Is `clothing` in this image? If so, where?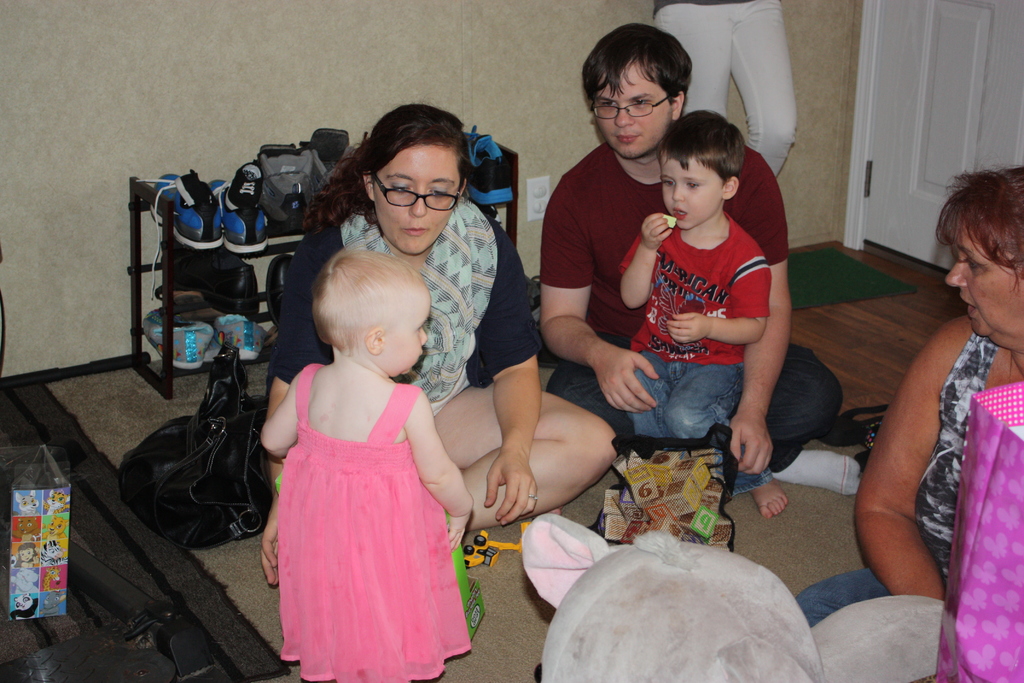
Yes, at left=796, top=326, right=1023, bottom=682.
